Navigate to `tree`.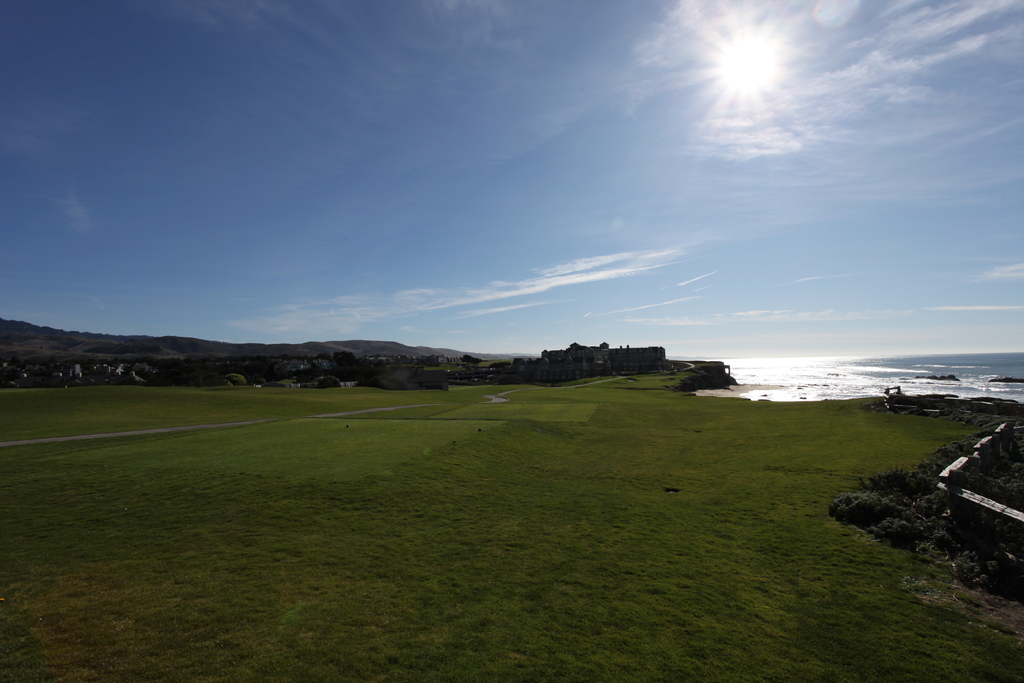
Navigation target: bbox(484, 361, 510, 368).
